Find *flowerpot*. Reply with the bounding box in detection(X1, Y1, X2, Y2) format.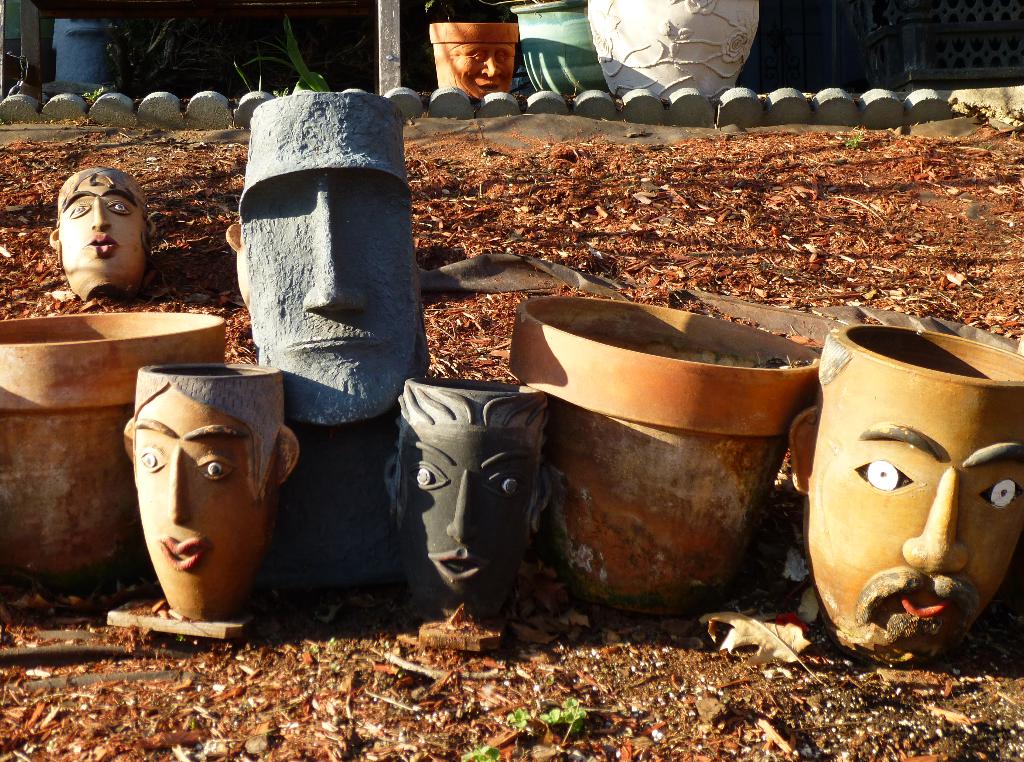
detection(791, 318, 1023, 663).
